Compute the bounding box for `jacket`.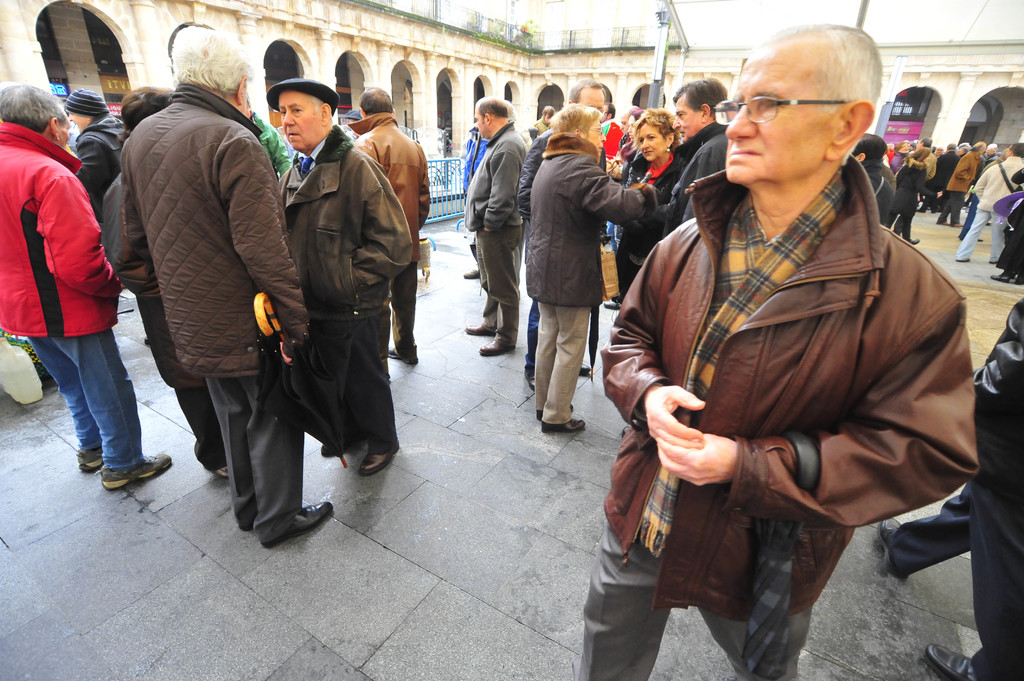
460:120:526:230.
